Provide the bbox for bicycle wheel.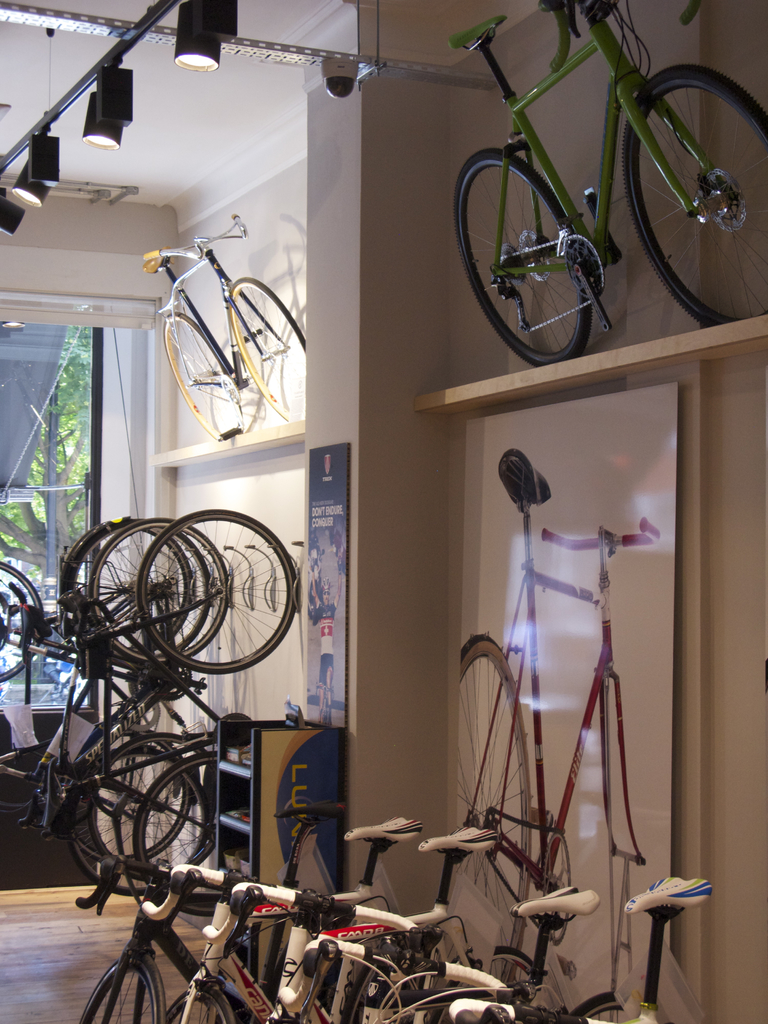
(left=165, top=984, right=239, bottom=1023).
